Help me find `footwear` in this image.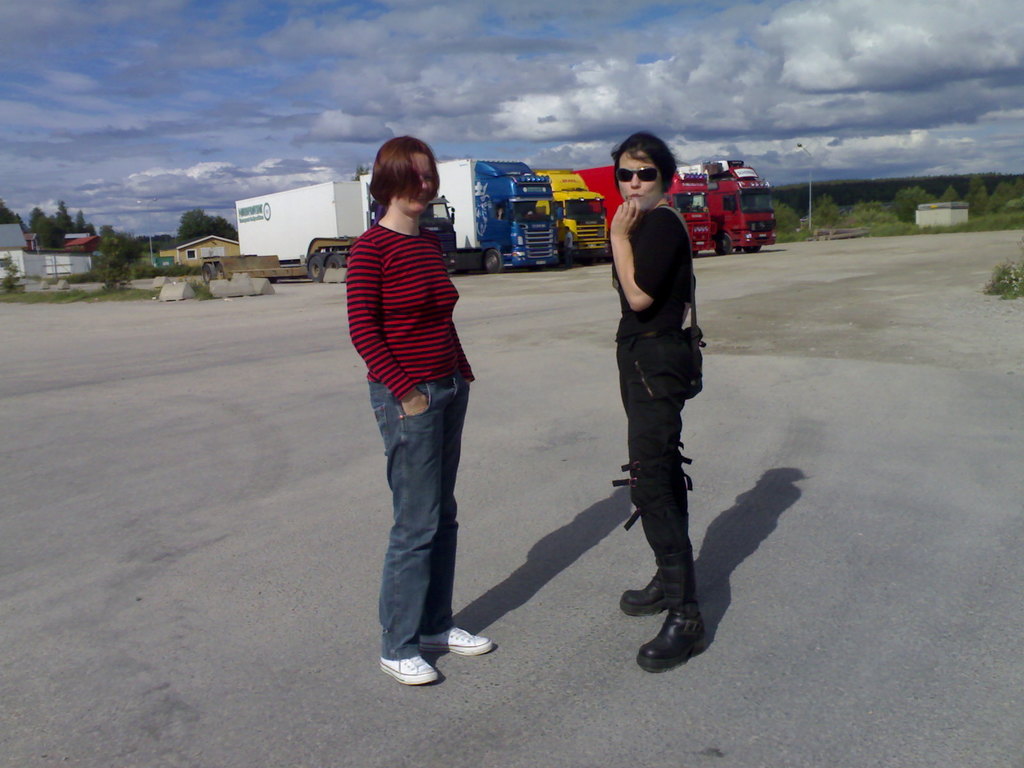
Found it: BBox(380, 639, 440, 692).
